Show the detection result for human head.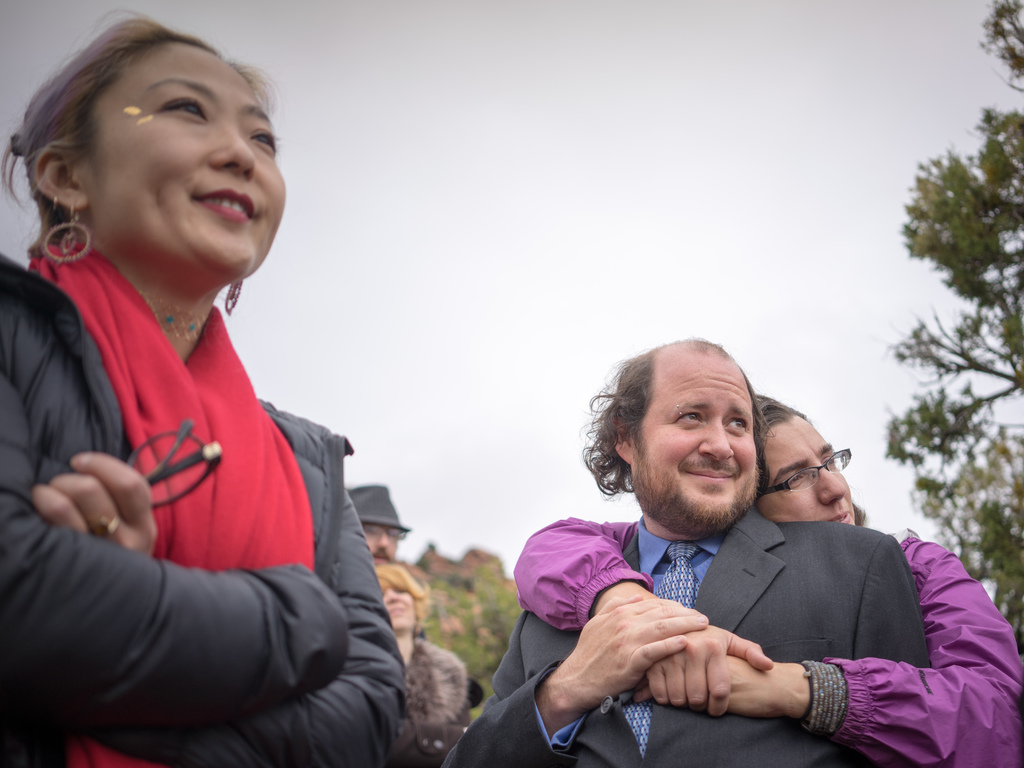
[0, 6, 289, 294].
